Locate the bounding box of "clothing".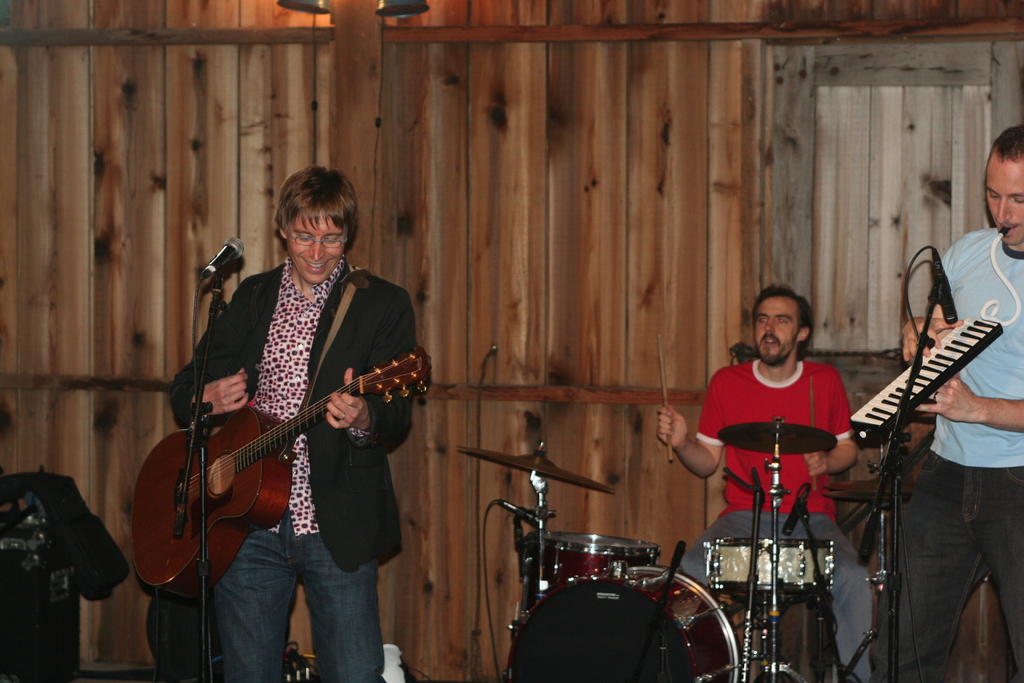
Bounding box: bbox(0, 460, 124, 682).
